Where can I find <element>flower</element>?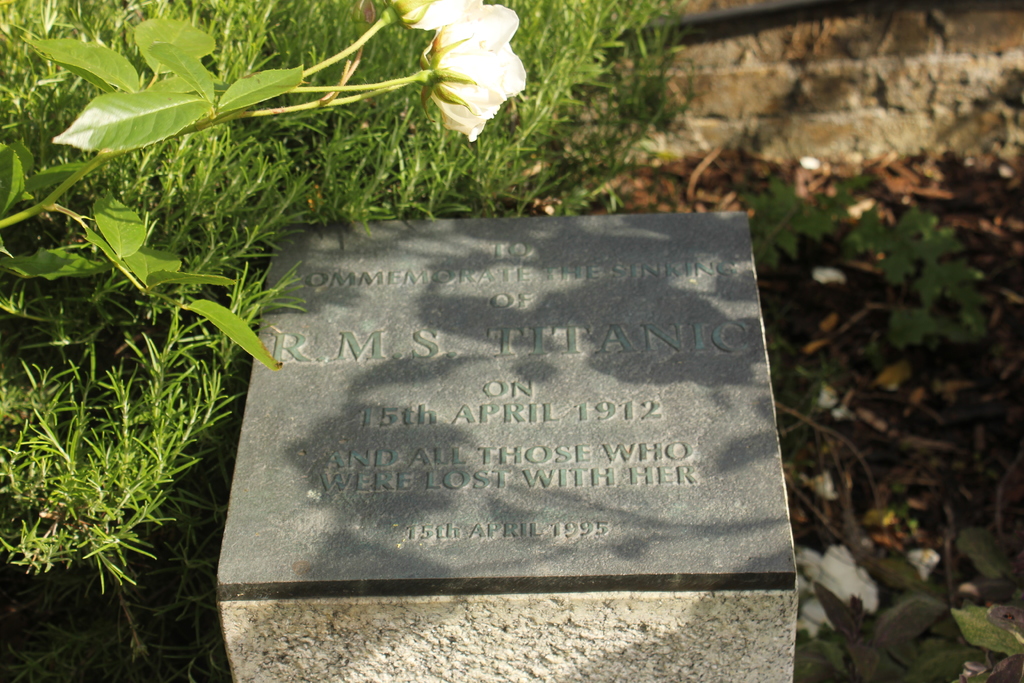
You can find it at rect(410, 13, 532, 134).
